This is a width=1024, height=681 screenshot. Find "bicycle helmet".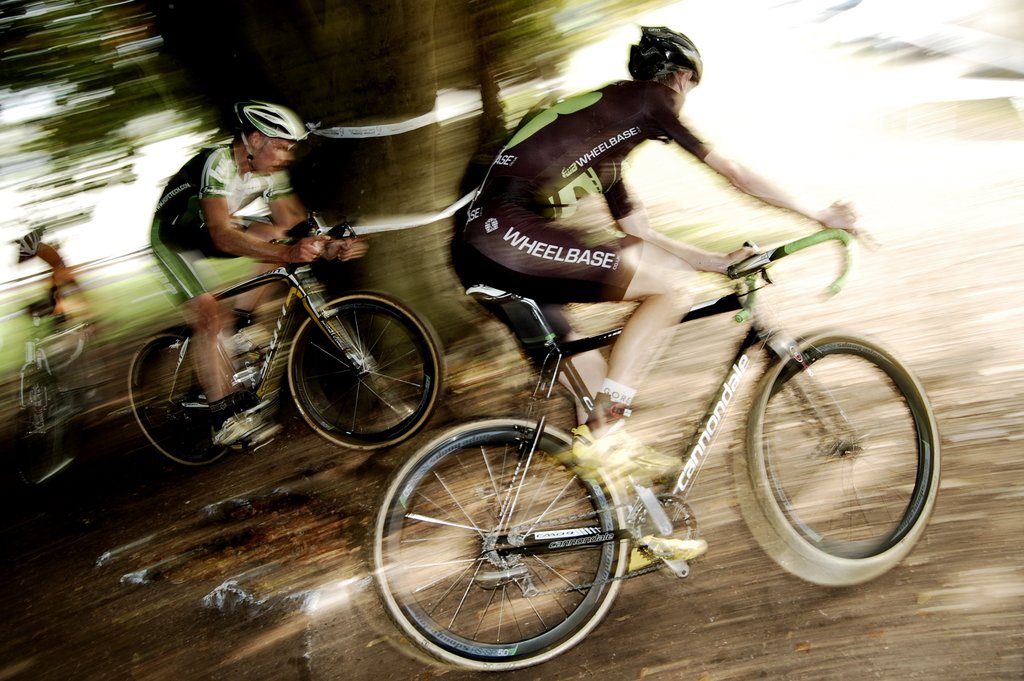
Bounding box: Rect(229, 97, 307, 175).
